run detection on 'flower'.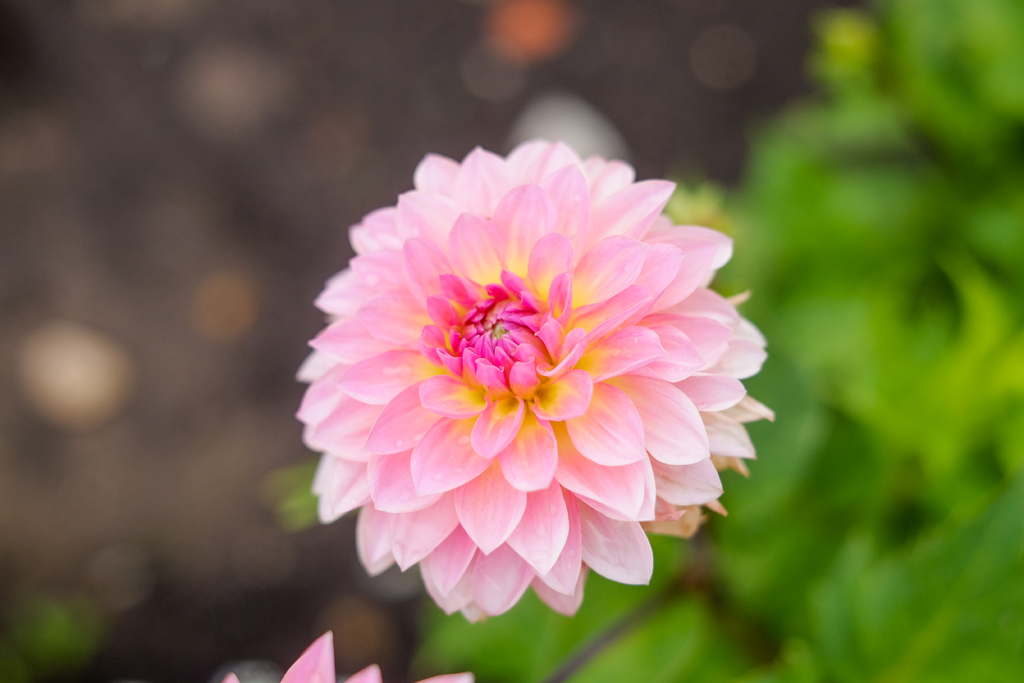
Result: [left=296, top=140, right=772, bottom=627].
